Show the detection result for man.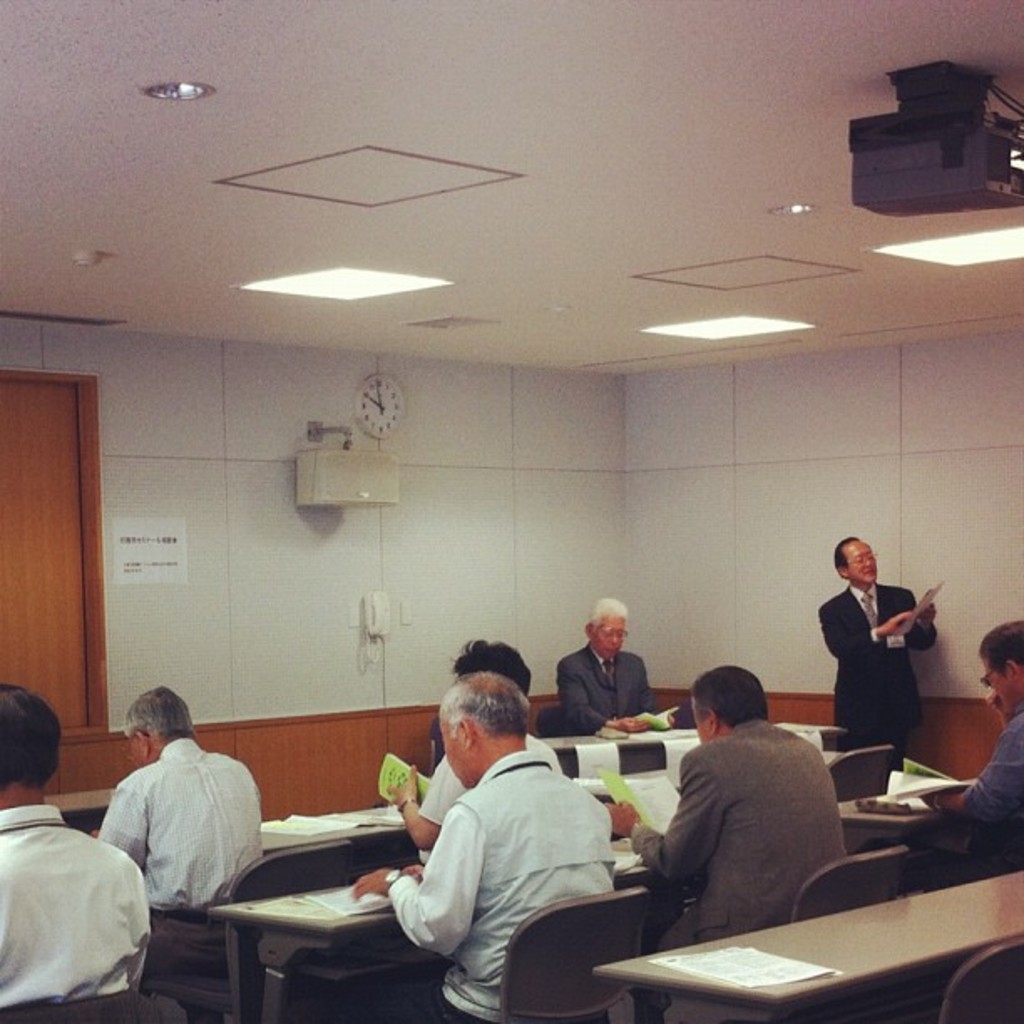
Rect(552, 599, 674, 740).
